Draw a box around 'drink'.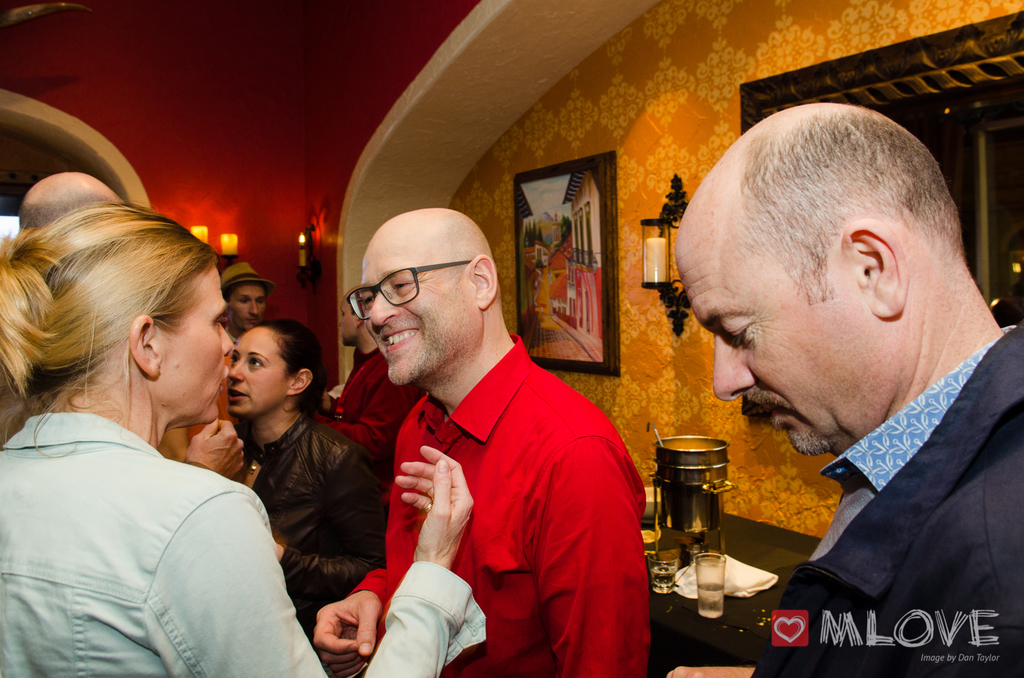
Rect(698, 581, 731, 617).
